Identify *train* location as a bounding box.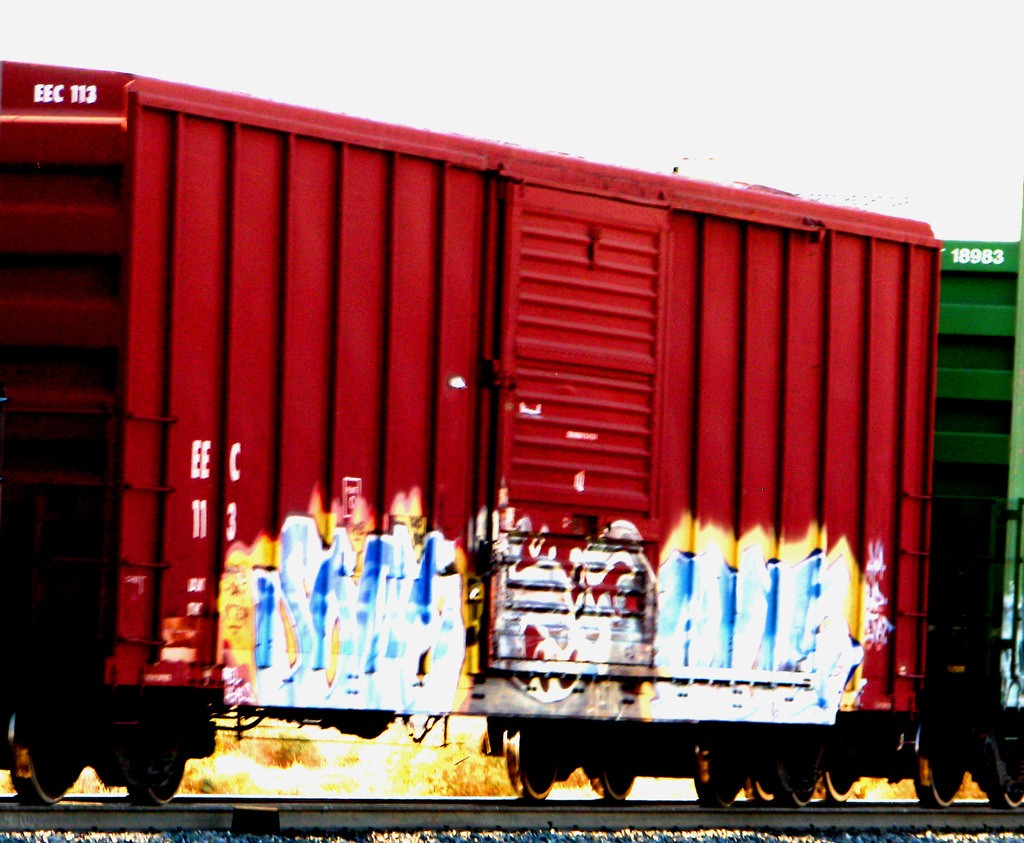
box(0, 61, 1023, 814).
